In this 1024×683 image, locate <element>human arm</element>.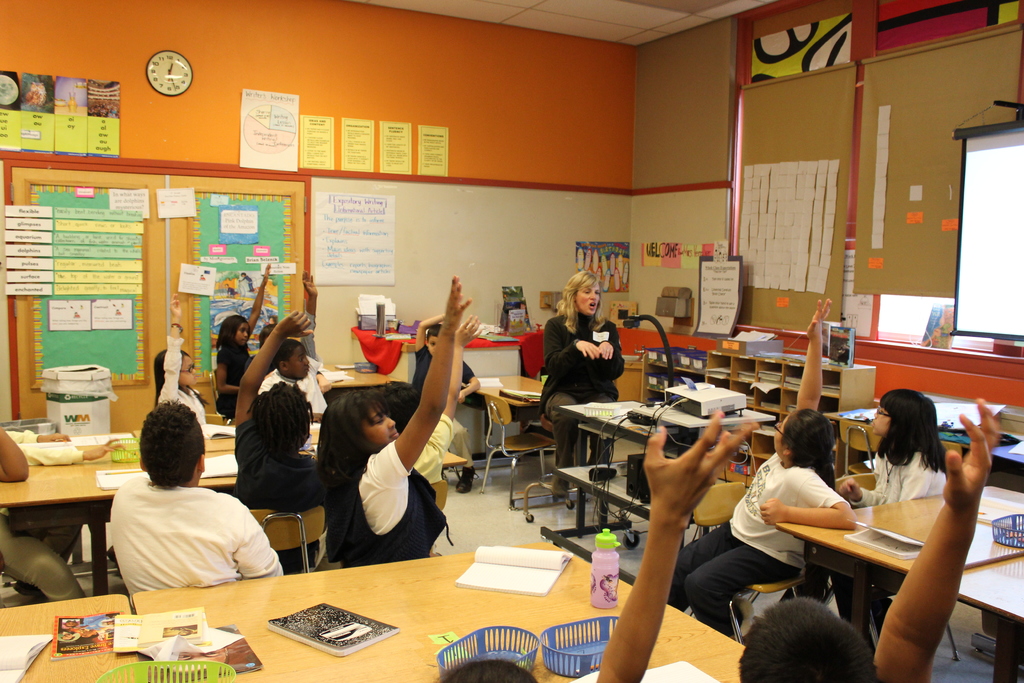
Bounding box: (232, 503, 285, 578).
